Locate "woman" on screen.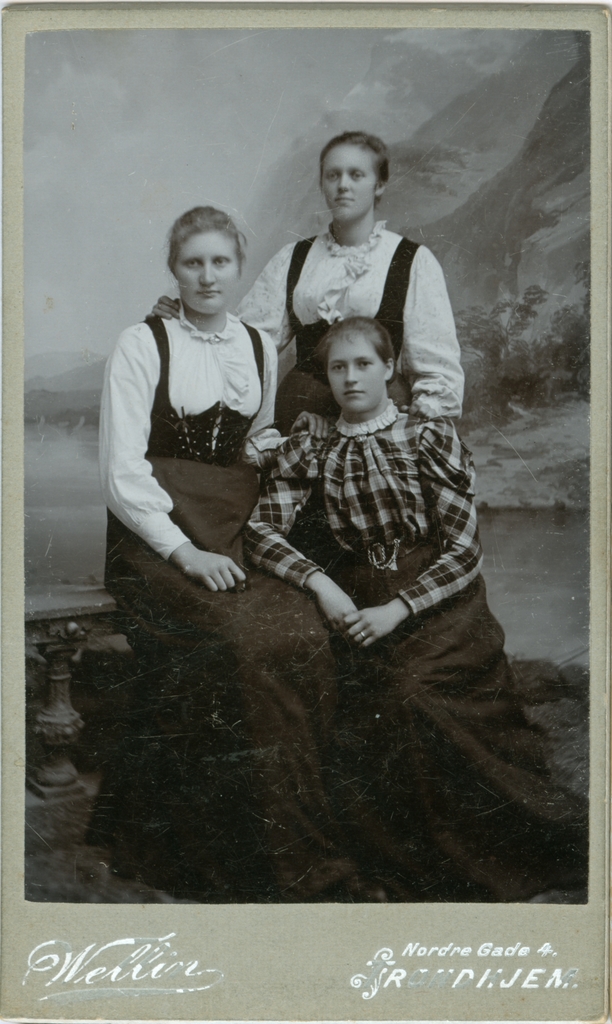
On screen at (left=245, top=318, right=588, bottom=902).
